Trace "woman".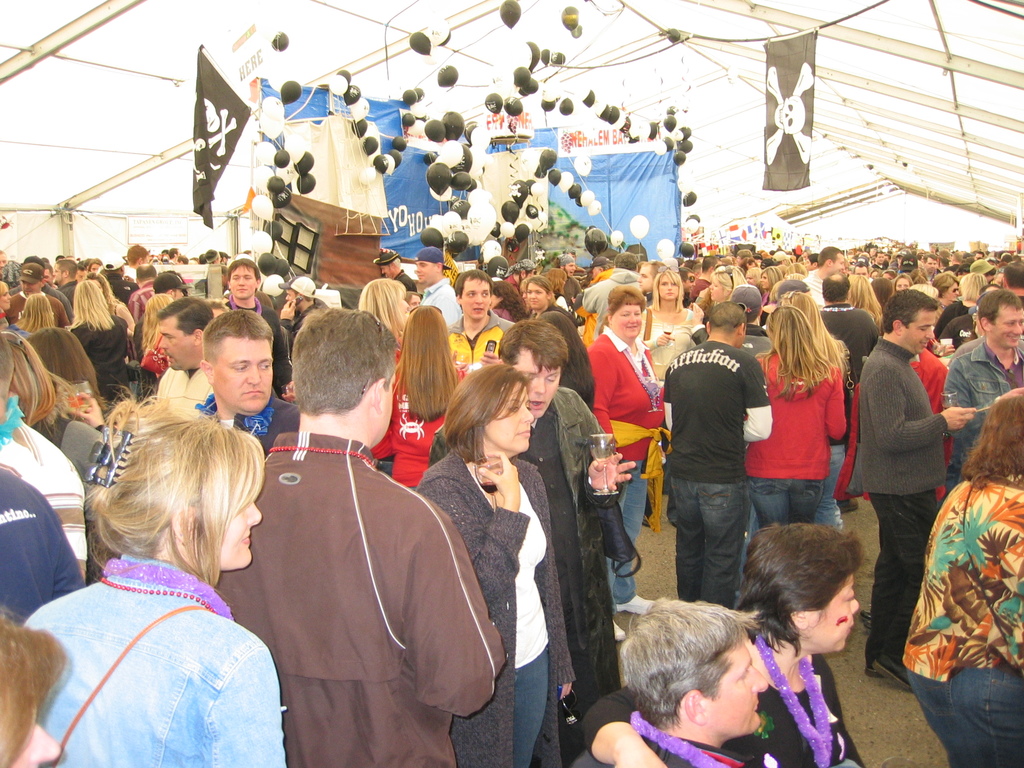
Traced to bbox=[898, 386, 1023, 767].
